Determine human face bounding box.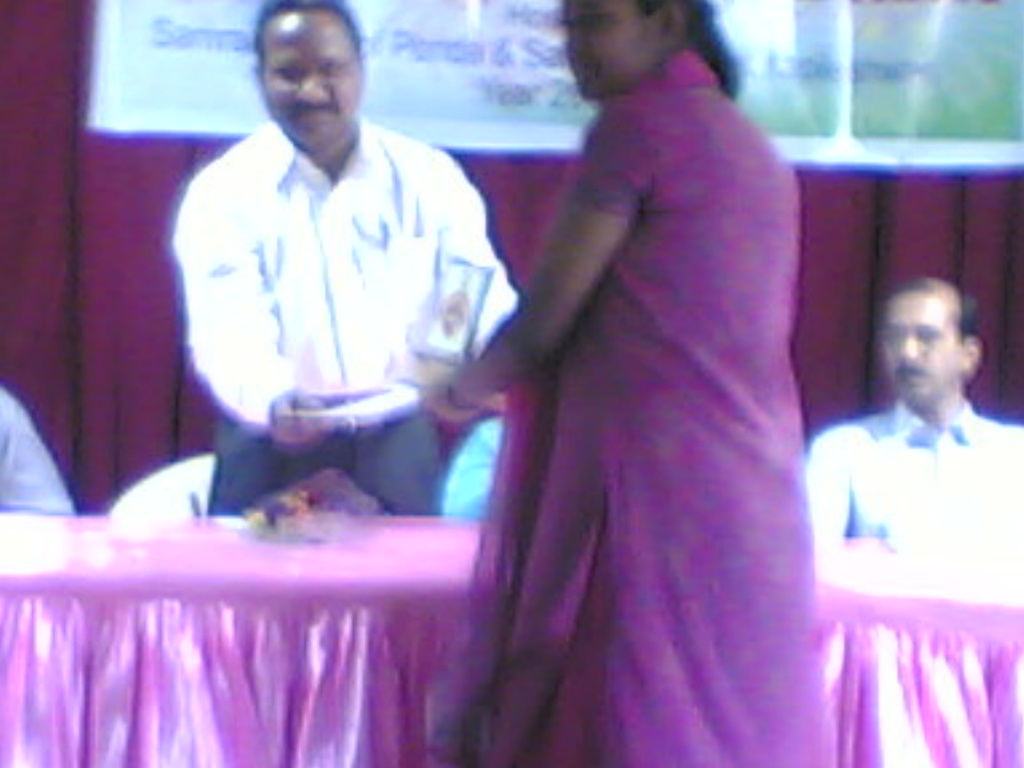
Determined: BBox(262, 11, 360, 148).
